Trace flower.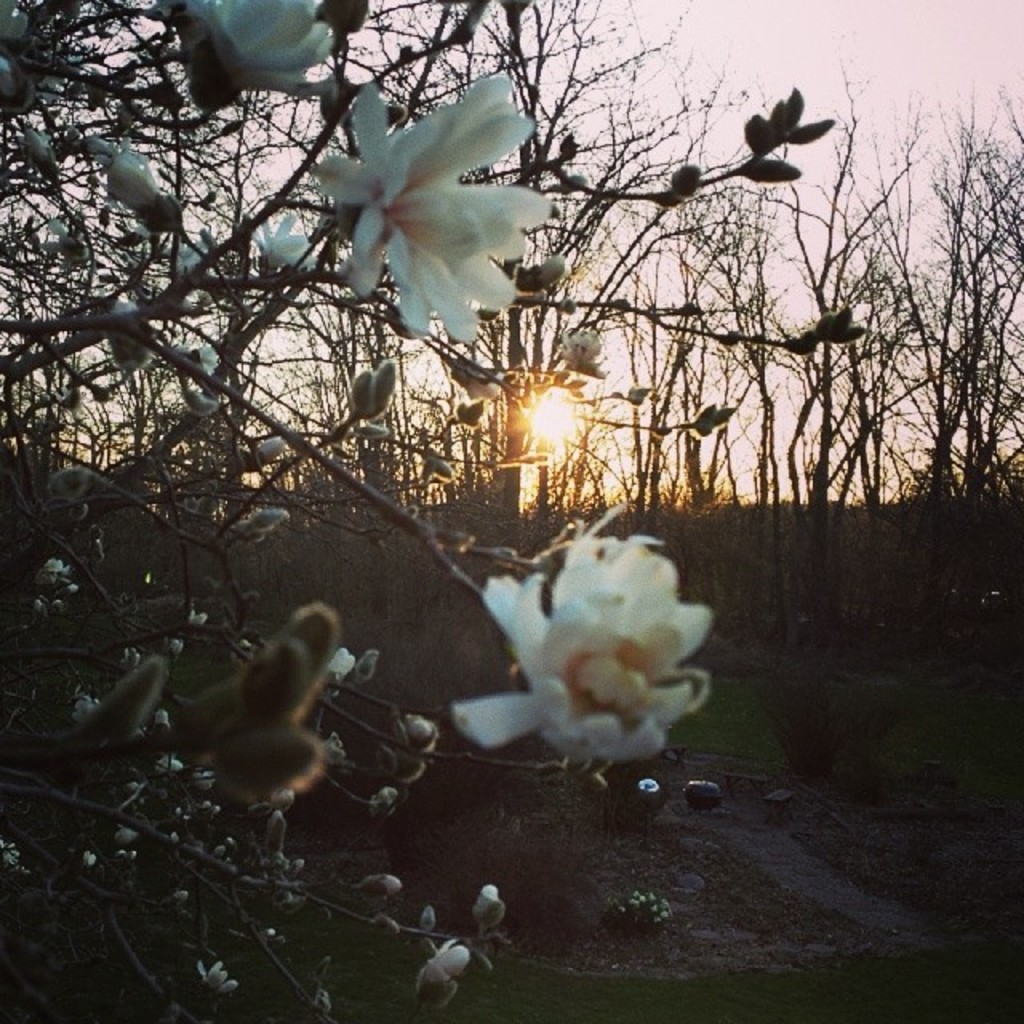
Traced to bbox(402, 934, 467, 1003).
